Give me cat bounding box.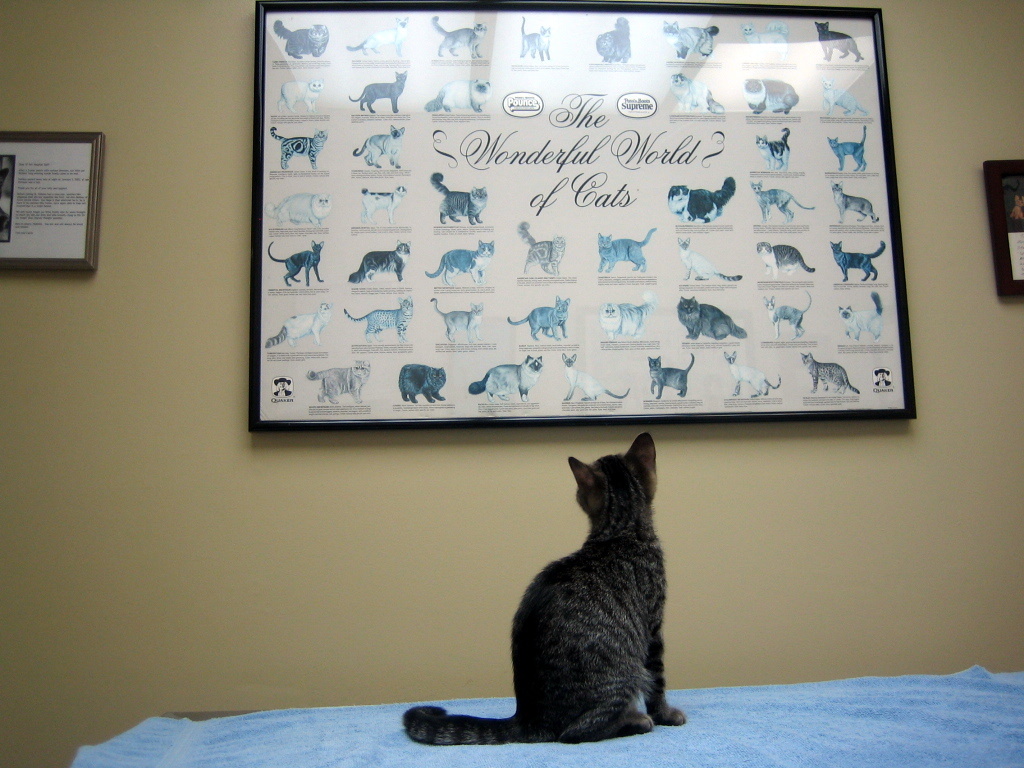
select_region(677, 236, 744, 279).
